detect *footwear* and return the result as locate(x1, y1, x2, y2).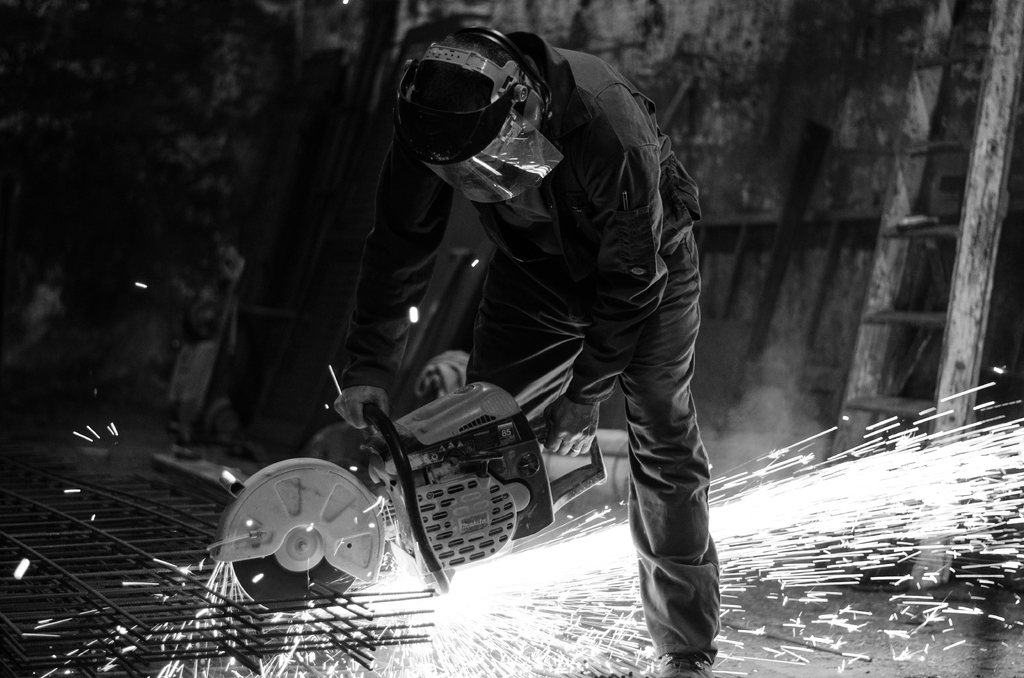
locate(650, 652, 715, 677).
